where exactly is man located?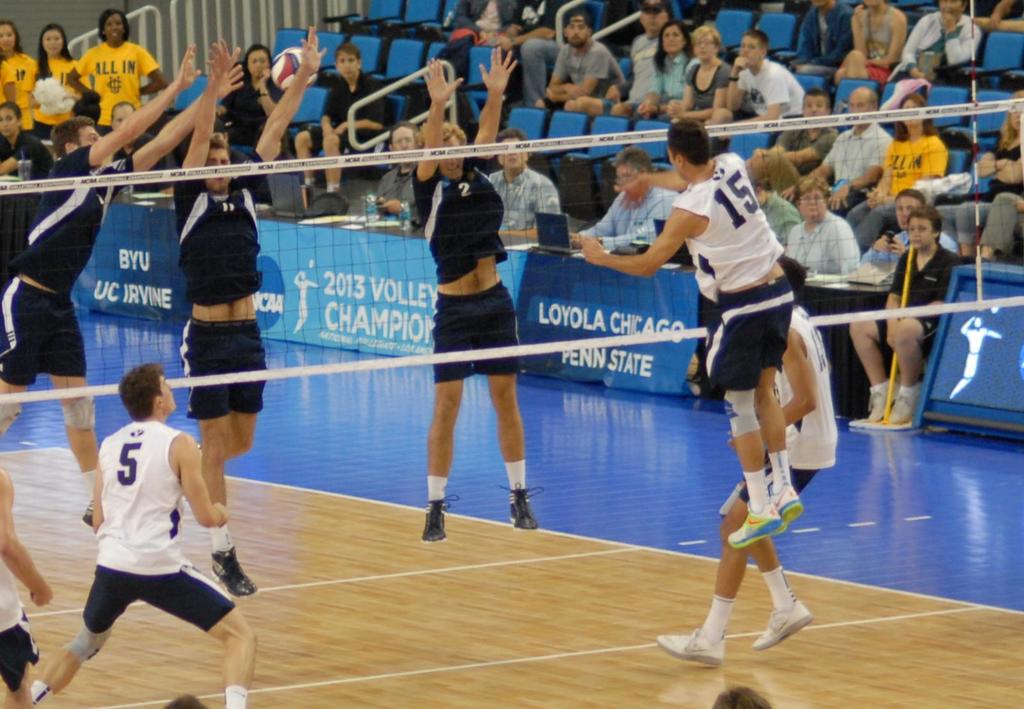
Its bounding box is [x1=748, y1=166, x2=799, y2=245].
